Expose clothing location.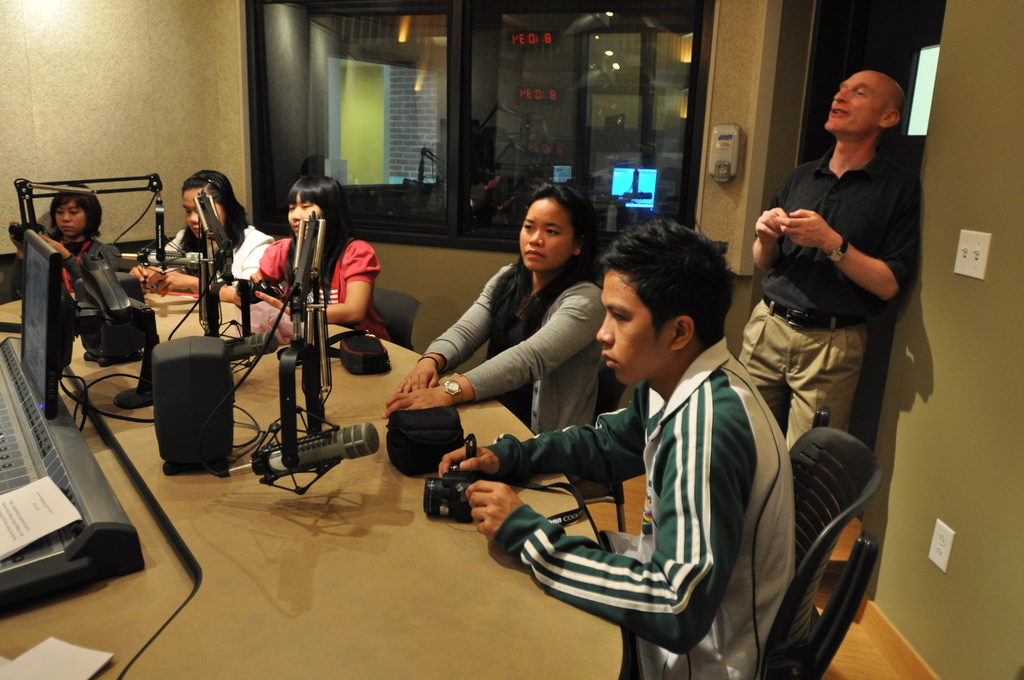
Exposed at region(127, 176, 269, 305).
